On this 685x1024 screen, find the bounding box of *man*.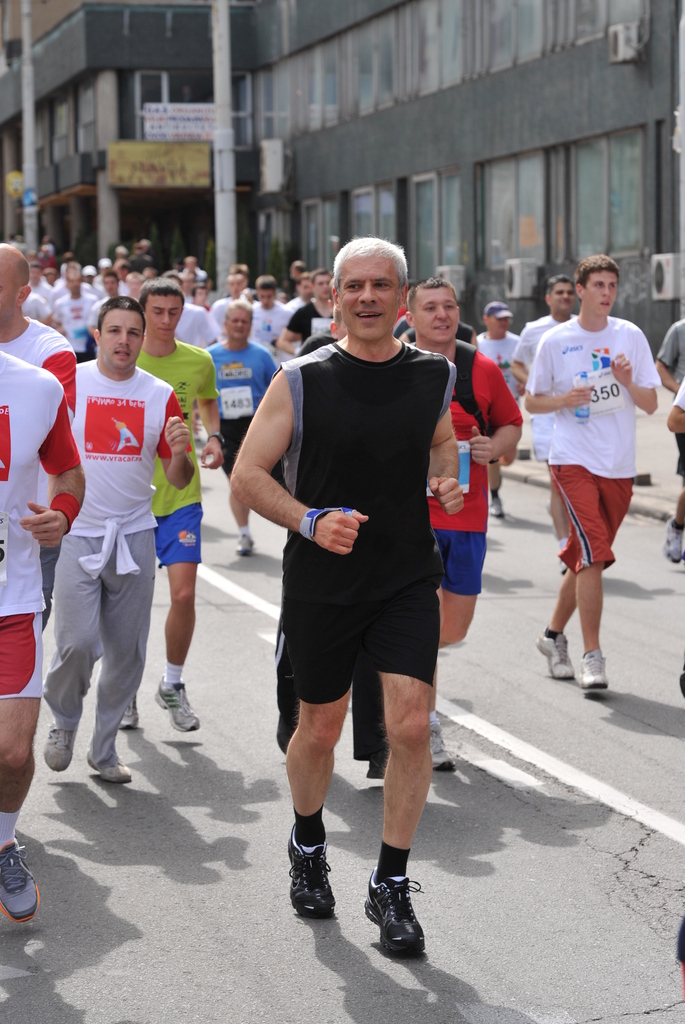
Bounding box: <bbox>204, 303, 283, 556</bbox>.
